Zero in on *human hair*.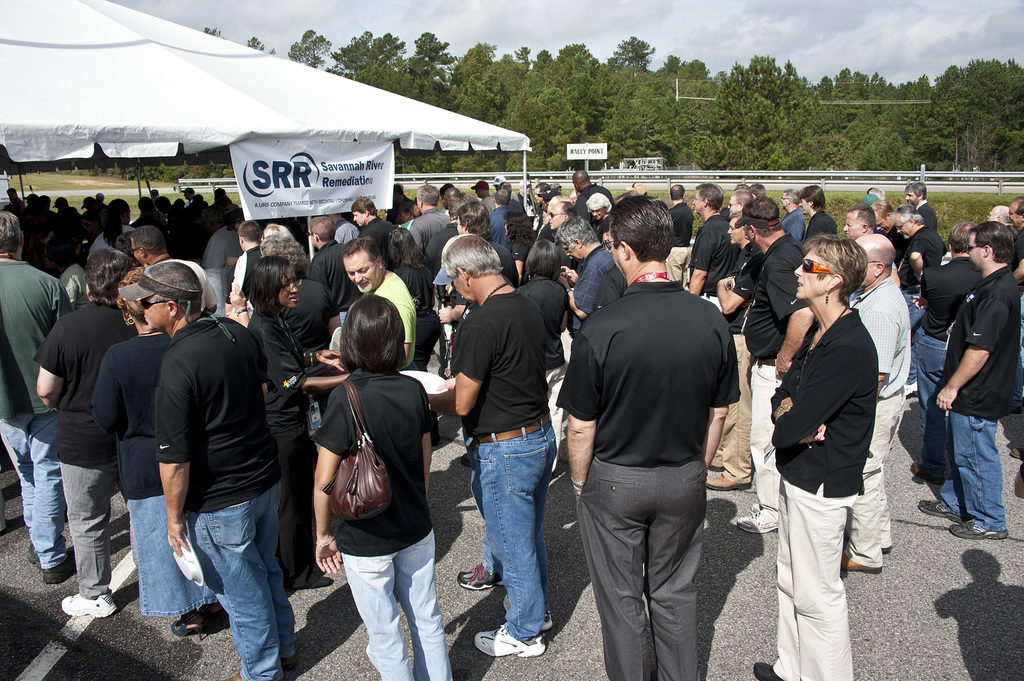
Zeroed in: bbox=(0, 210, 22, 257).
